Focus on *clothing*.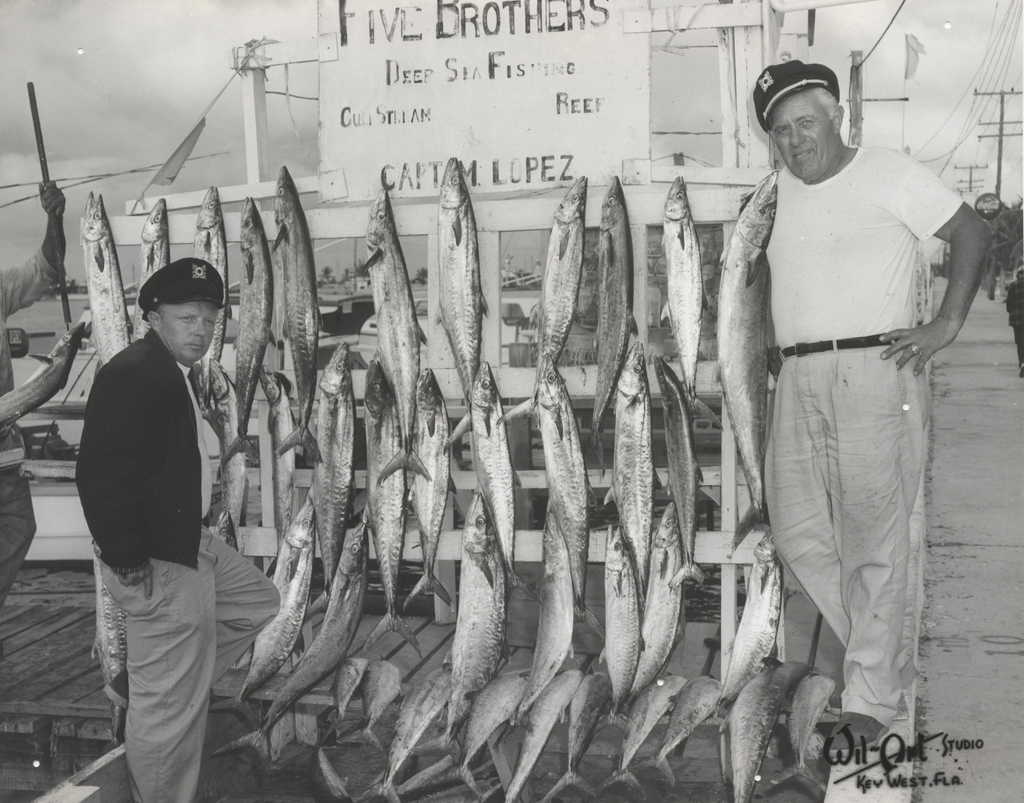
Focused at (730,97,980,718).
